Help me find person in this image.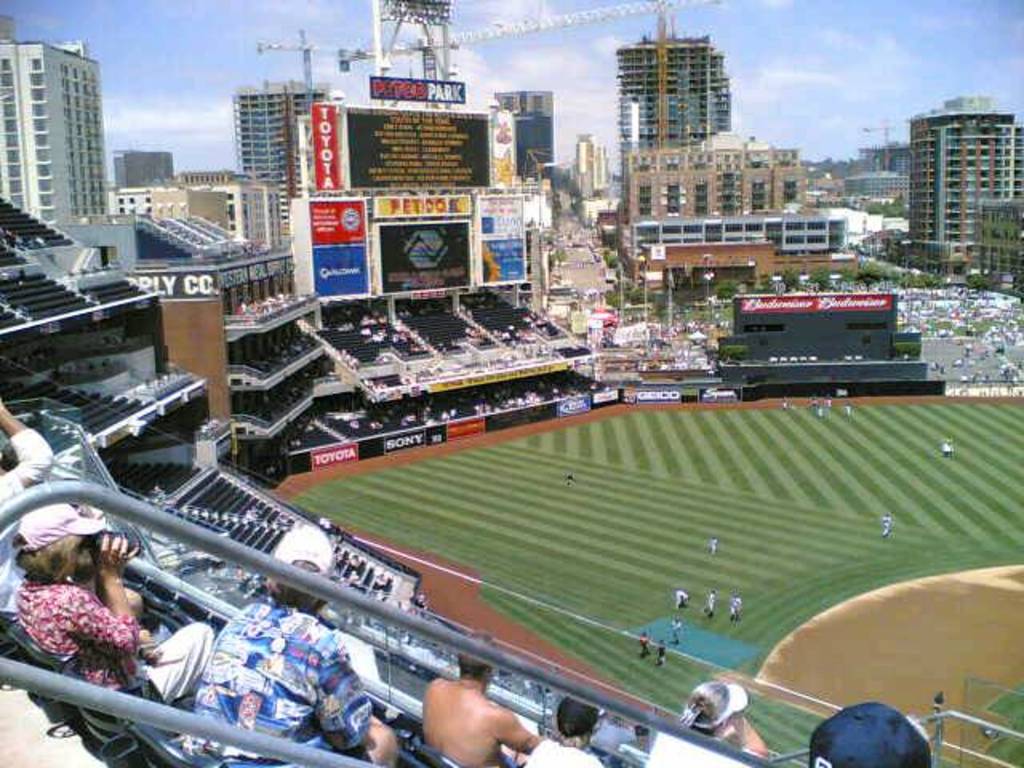
Found it: (688, 686, 768, 758).
